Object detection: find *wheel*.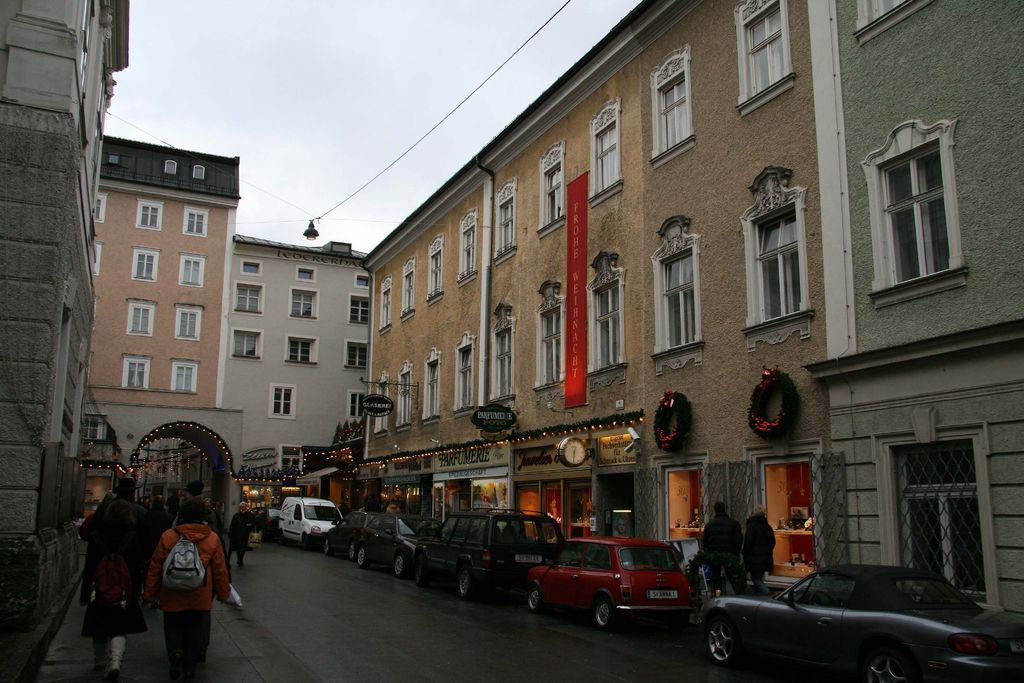
417 557 430 585.
